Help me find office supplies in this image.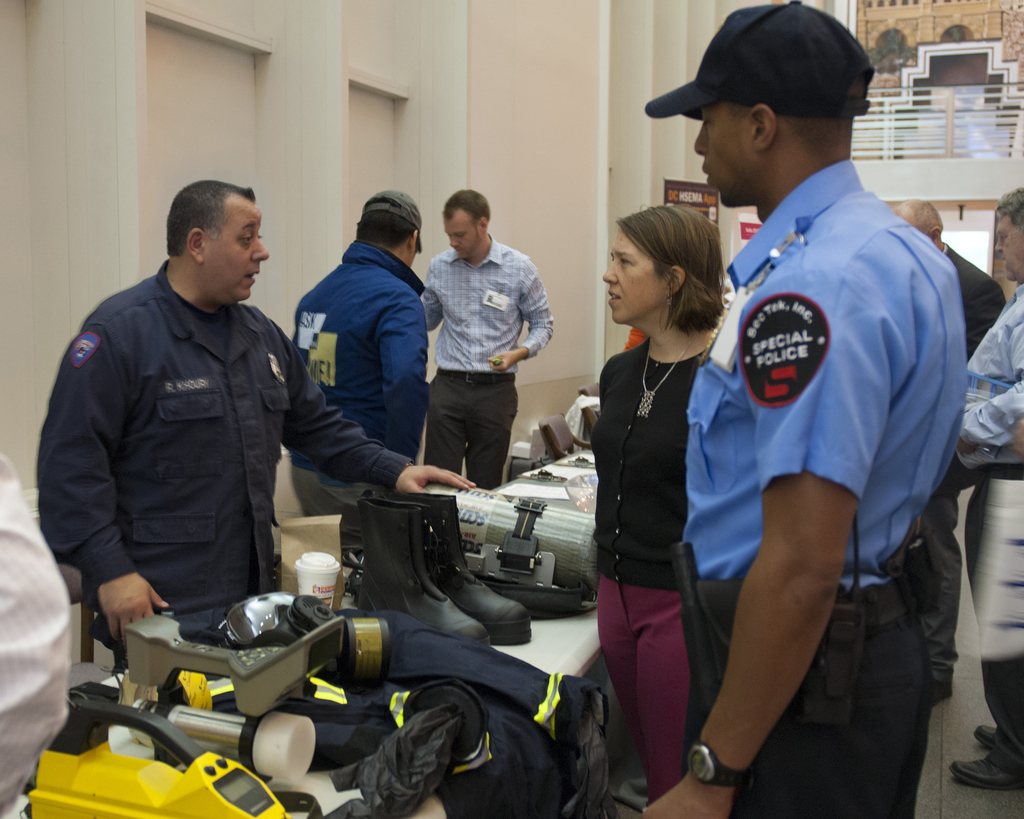
Found it: {"left": 24, "top": 683, "right": 292, "bottom": 818}.
